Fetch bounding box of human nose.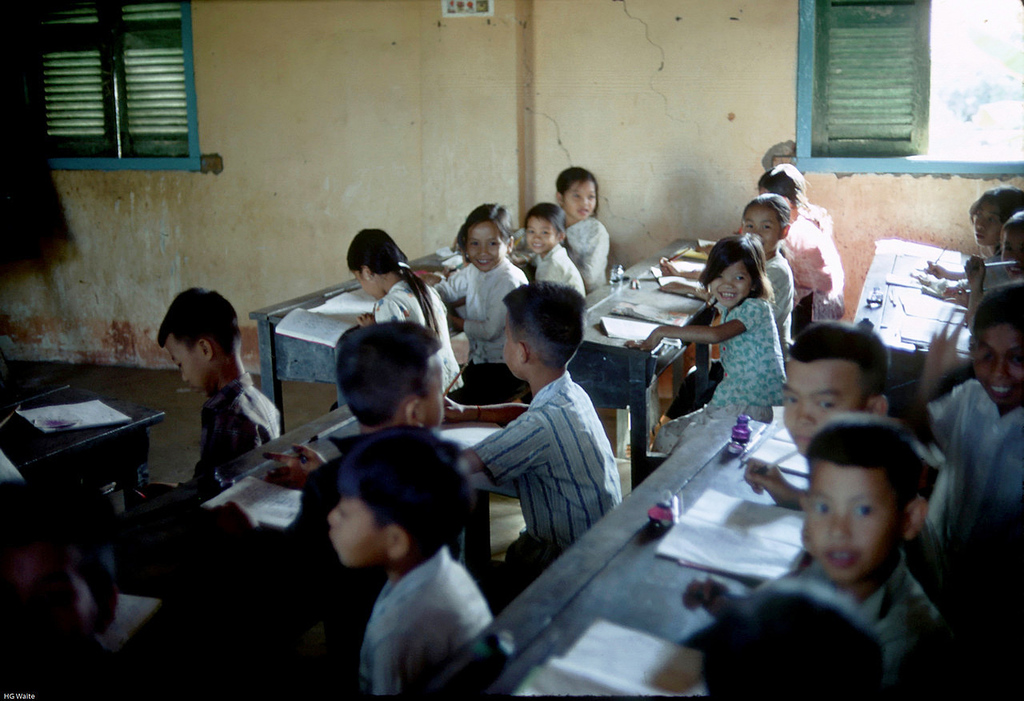
Bbox: BBox(178, 371, 186, 381).
